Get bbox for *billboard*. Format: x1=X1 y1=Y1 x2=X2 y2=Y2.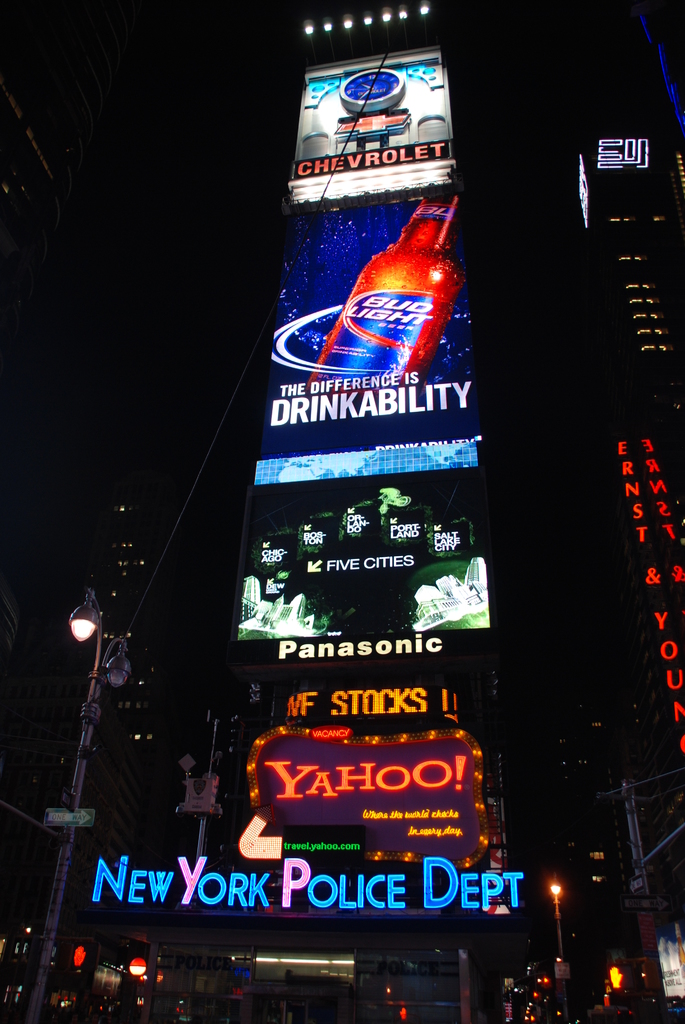
x1=261 y1=736 x2=478 y2=850.
